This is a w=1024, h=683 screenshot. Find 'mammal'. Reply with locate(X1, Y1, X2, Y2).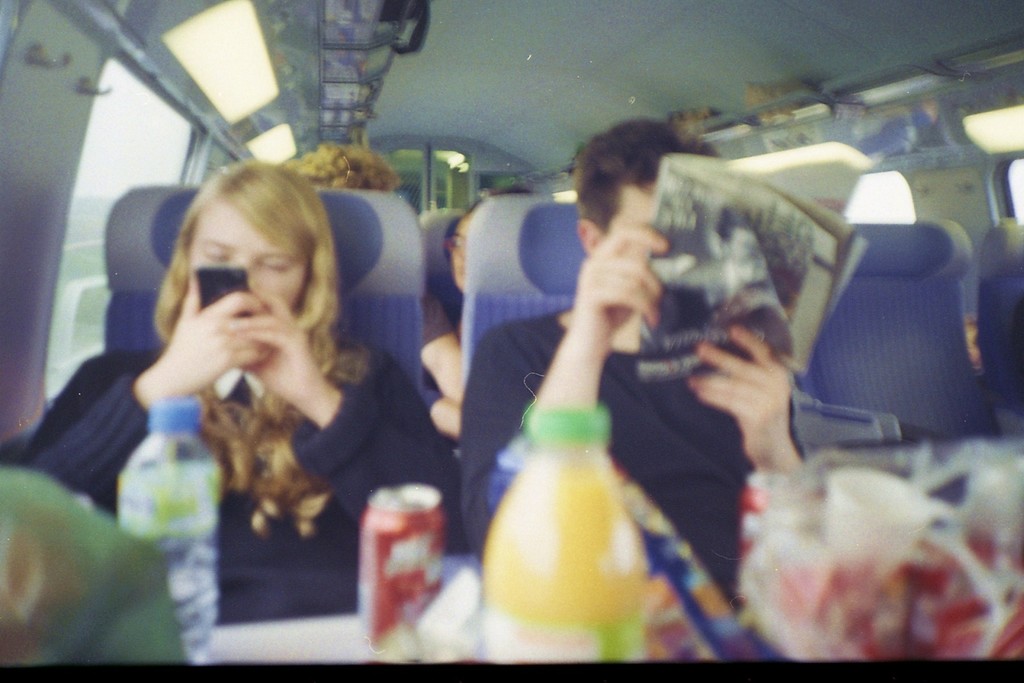
locate(422, 183, 539, 428).
